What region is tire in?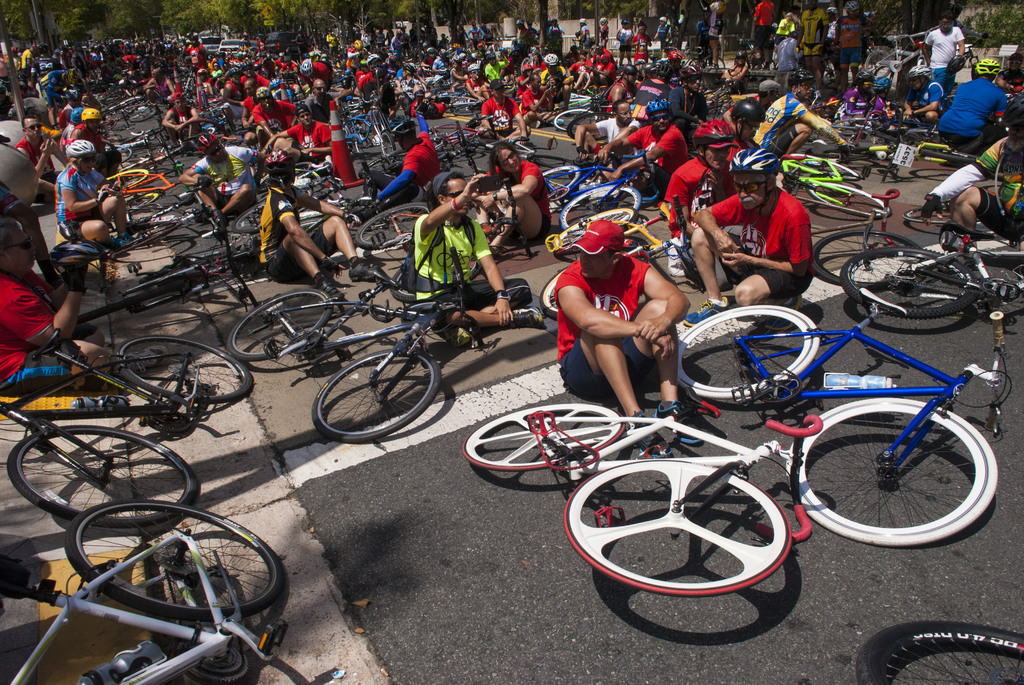
<box>125,191,159,210</box>.
